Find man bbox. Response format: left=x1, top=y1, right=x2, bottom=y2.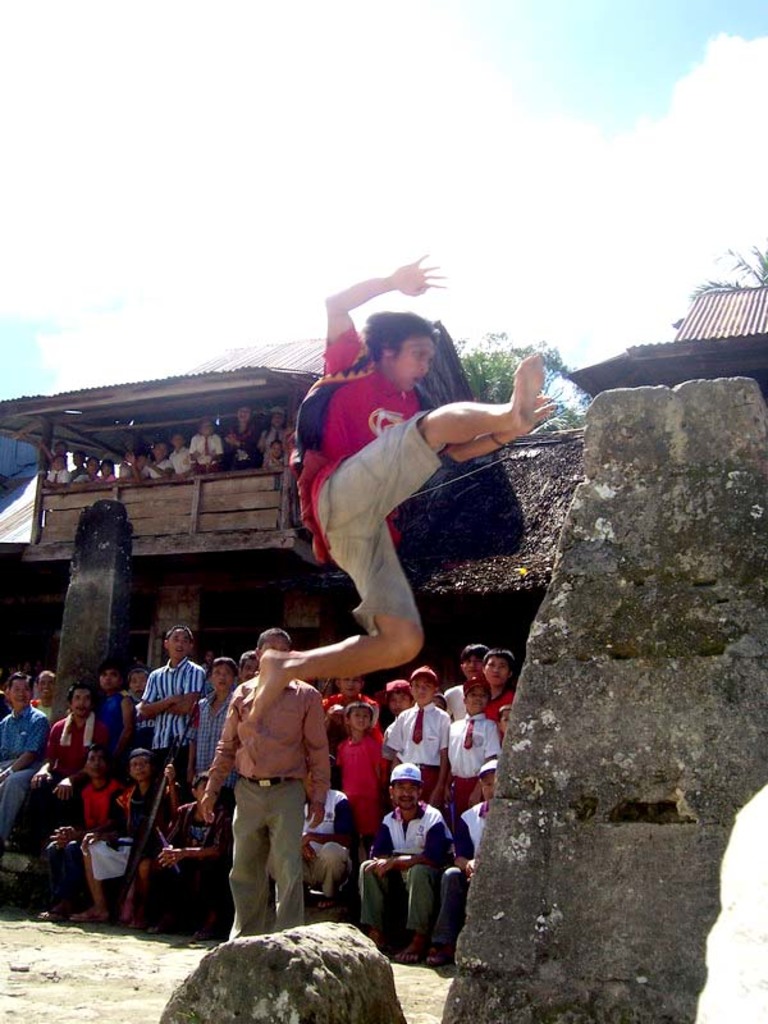
left=20, top=678, right=114, bottom=868.
